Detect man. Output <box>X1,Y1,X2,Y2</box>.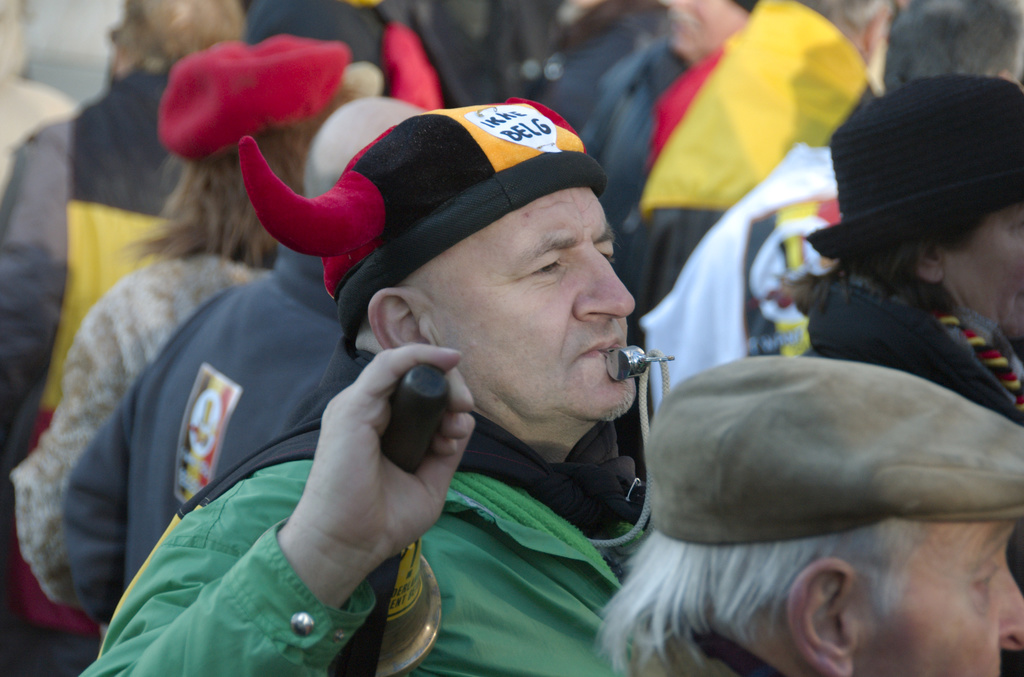
<box>602,0,911,483</box>.
